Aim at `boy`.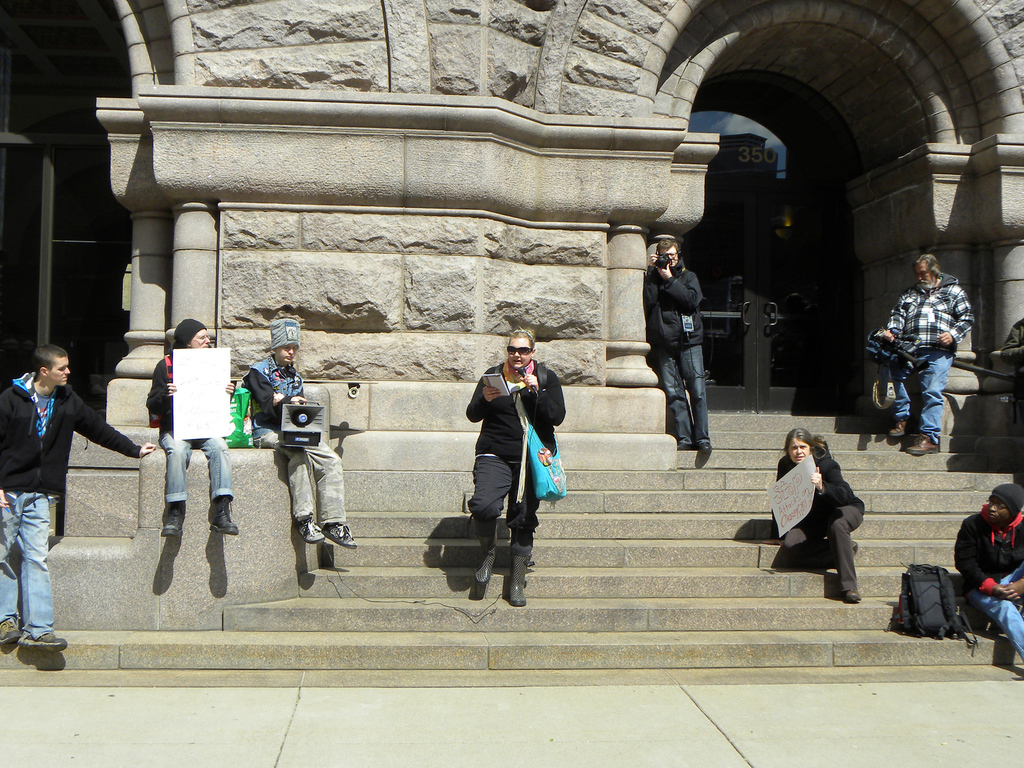
Aimed at box(136, 318, 246, 545).
